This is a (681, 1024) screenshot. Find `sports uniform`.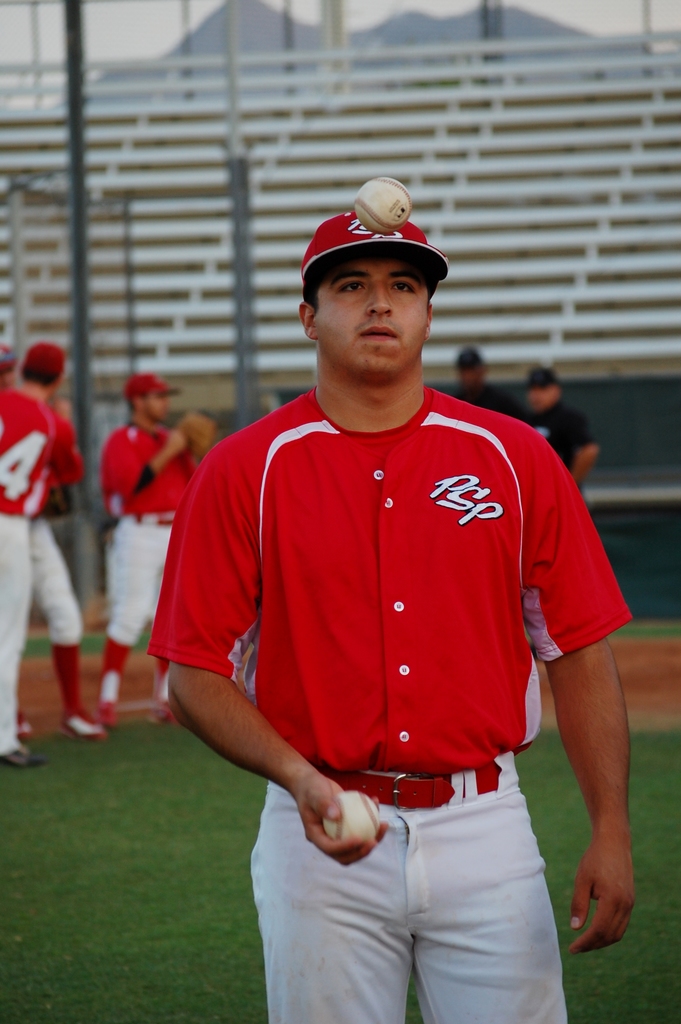
Bounding box: detection(0, 348, 83, 765).
